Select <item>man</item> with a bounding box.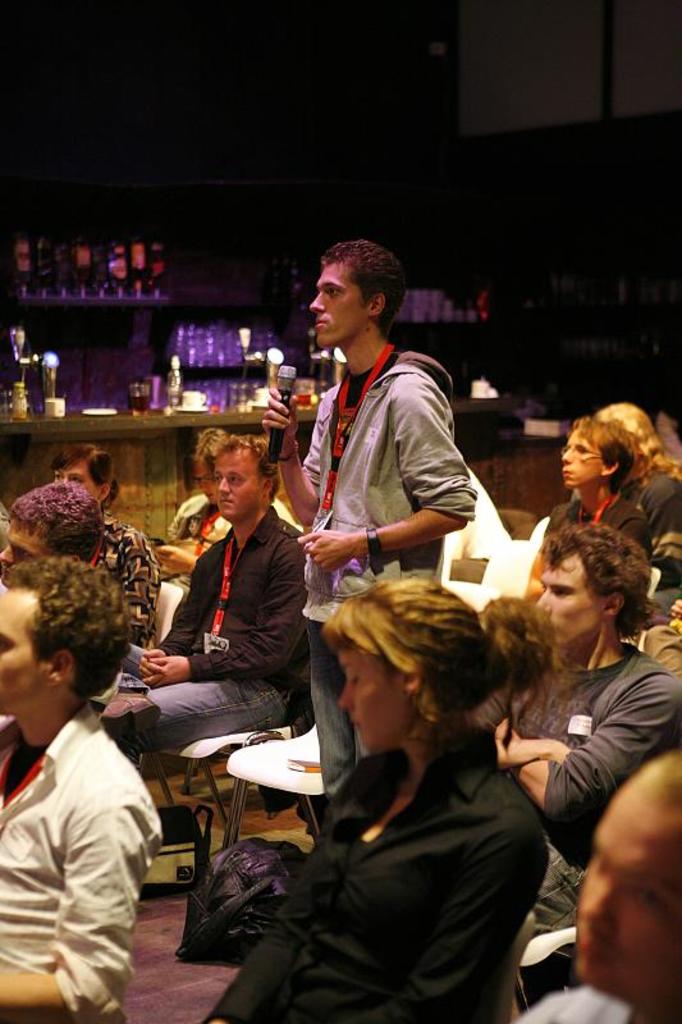
pyautogui.locateOnScreen(495, 529, 681, 938).
